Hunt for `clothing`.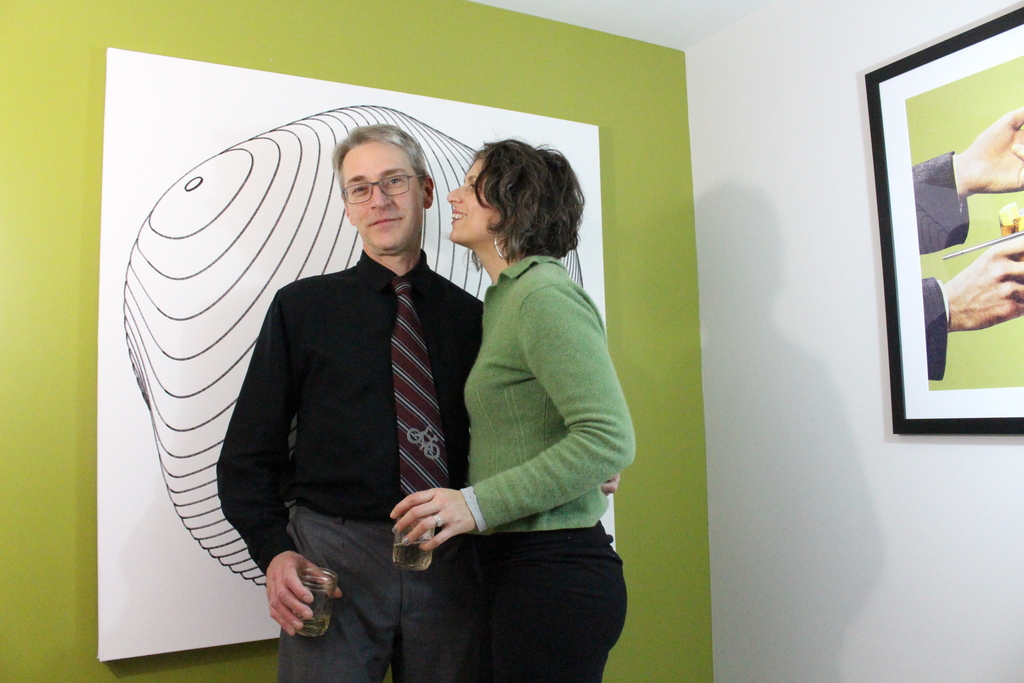
Hunted down at box=[437, 243, 630, 682].
